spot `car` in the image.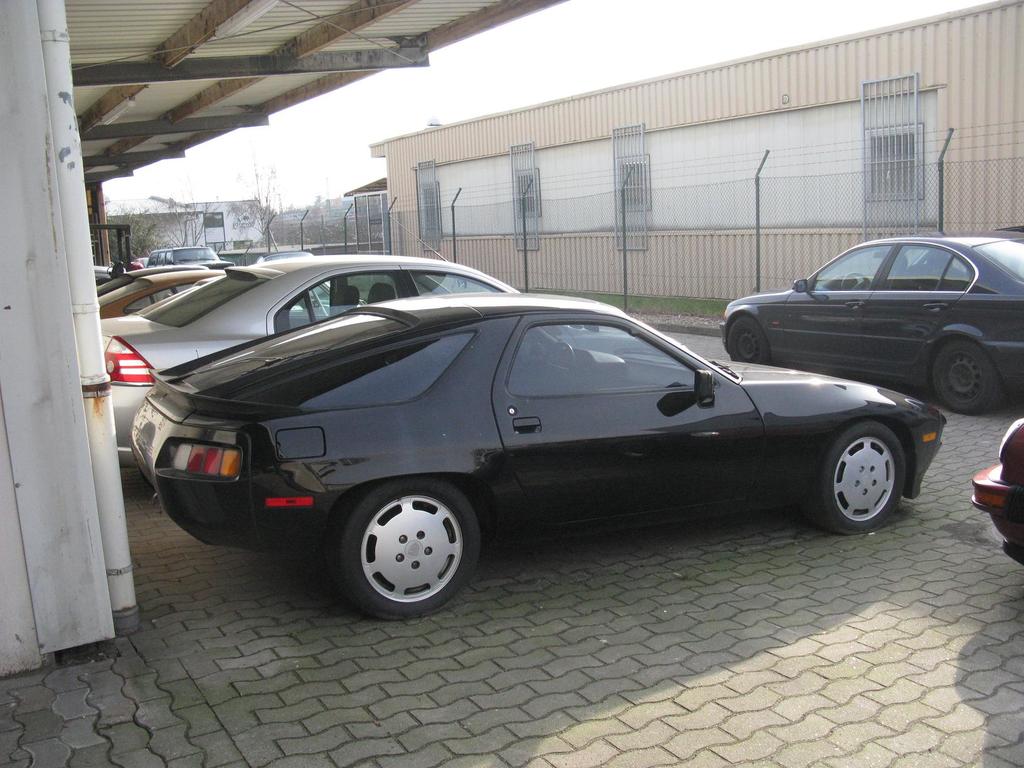
`car` found at (973,421,1023,566).
